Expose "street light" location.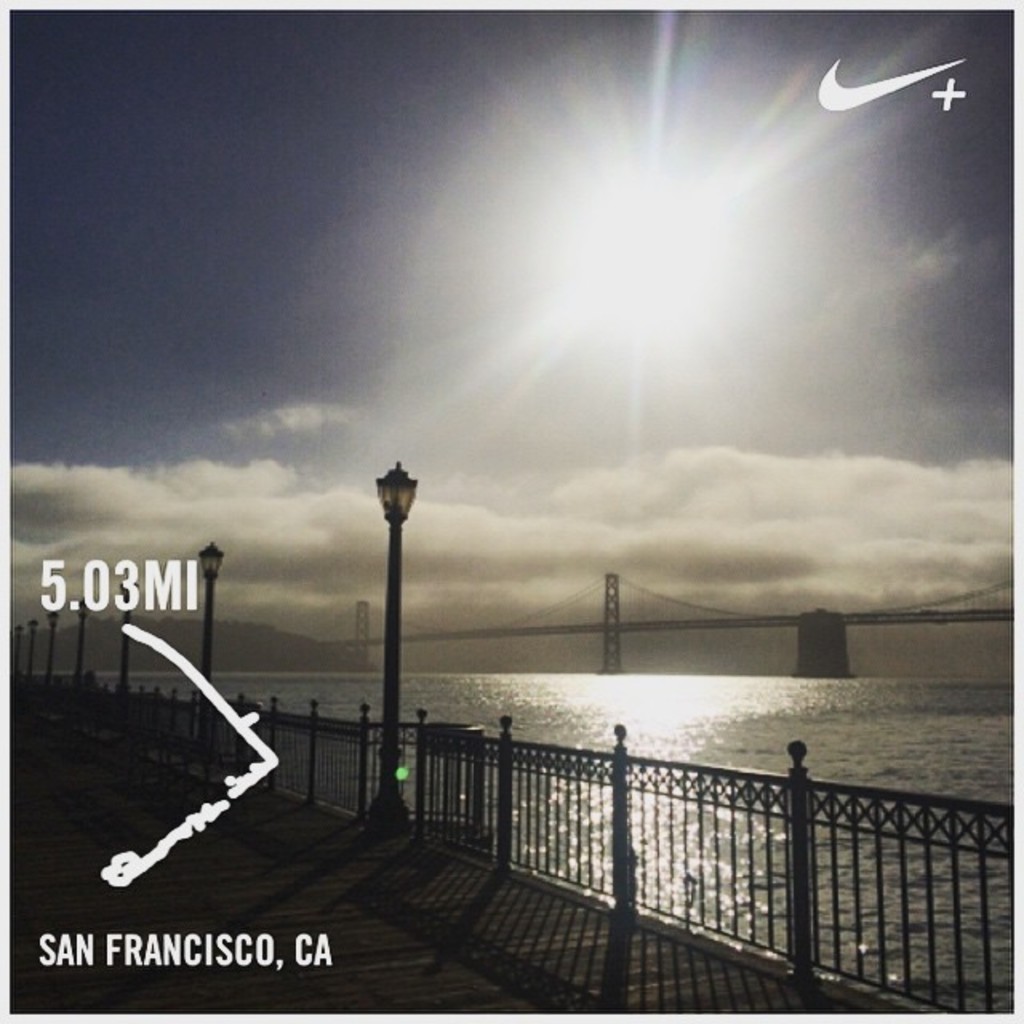
Exposed at x1=114 y1=574 x2=141 y2=712.
